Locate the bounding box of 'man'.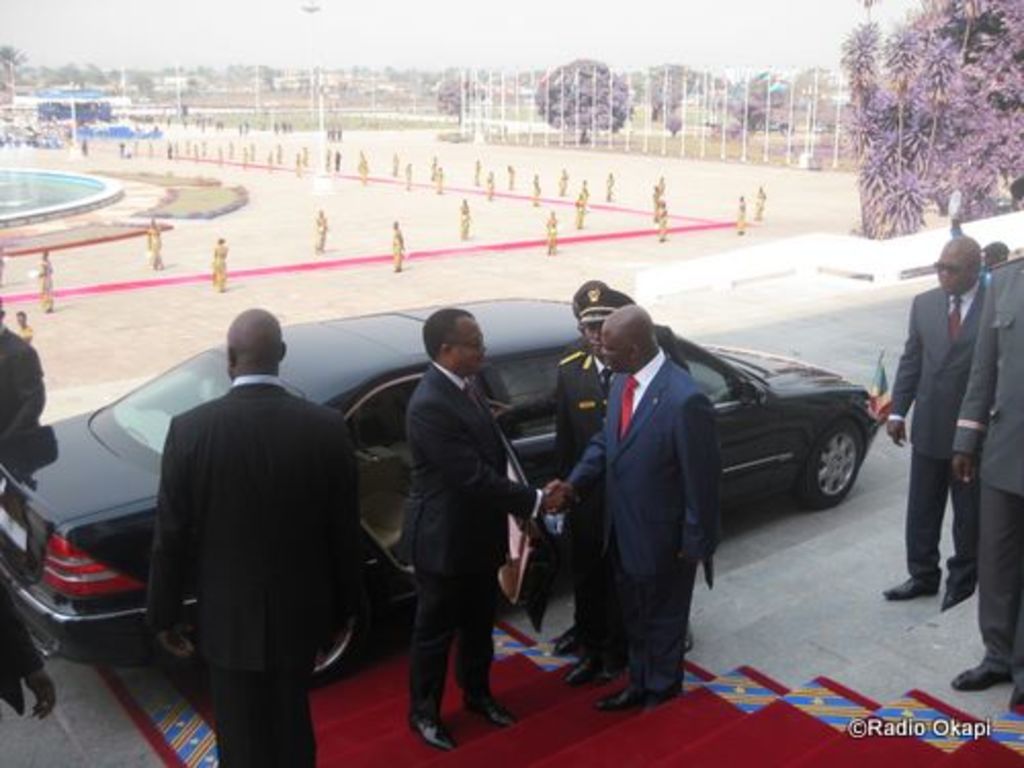
Bounding box: l=408, t=164, r=416, b=195.
